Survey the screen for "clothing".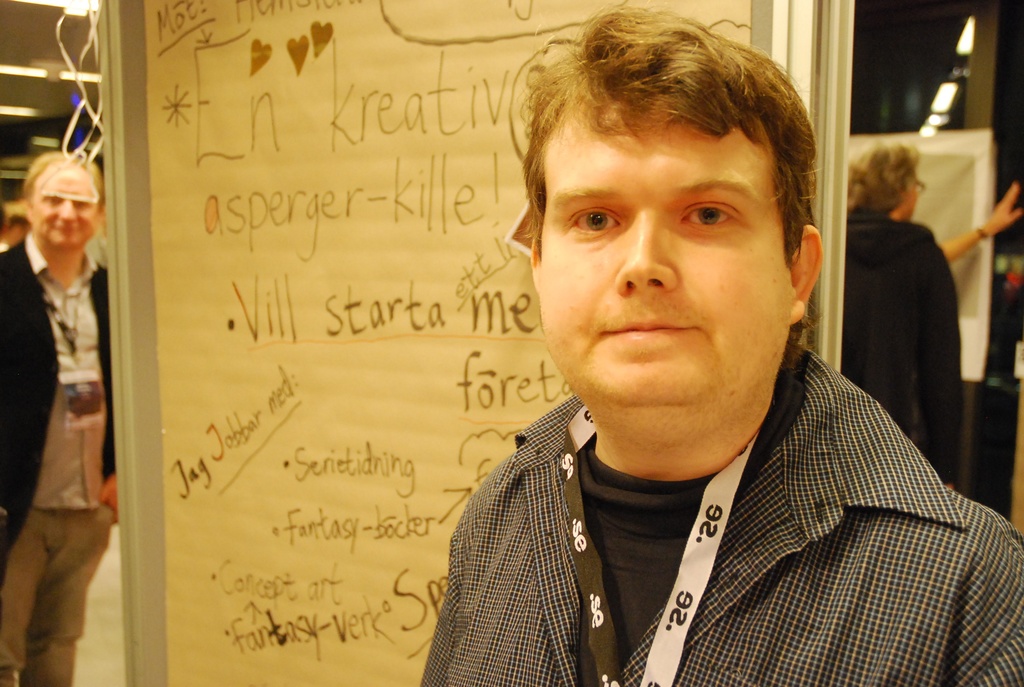
Survey found: [left=0, top=232, right=131, bottom=686].
